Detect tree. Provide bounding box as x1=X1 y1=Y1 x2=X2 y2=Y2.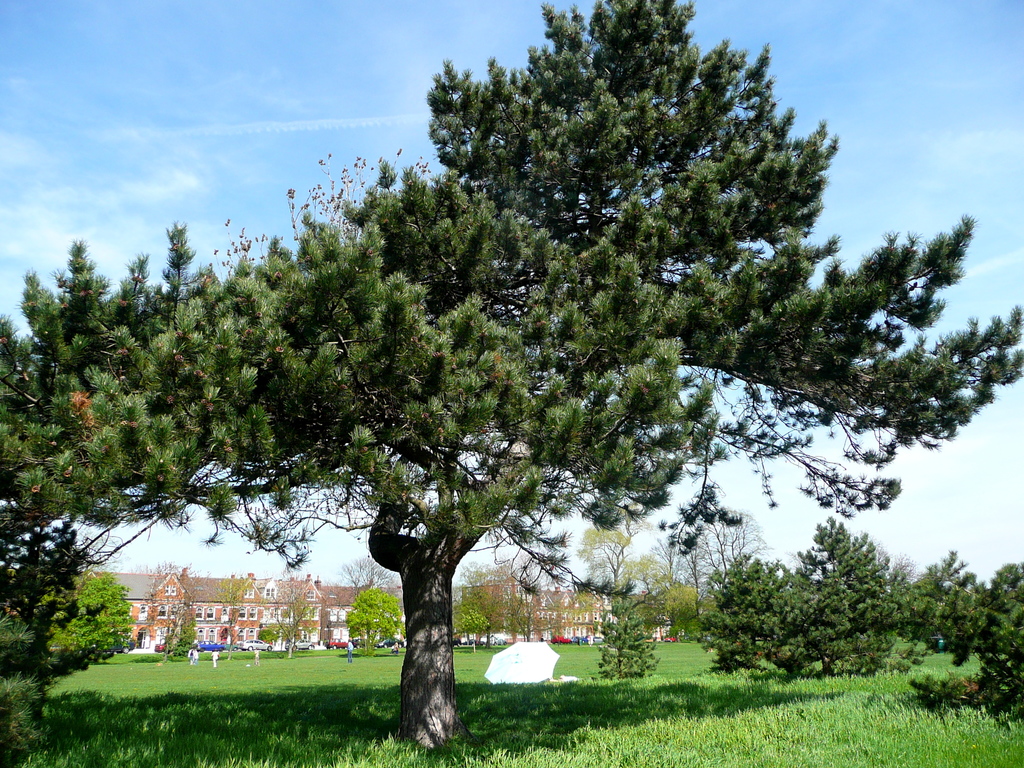
x1=0 y1=518 x2=112 y2=721.
